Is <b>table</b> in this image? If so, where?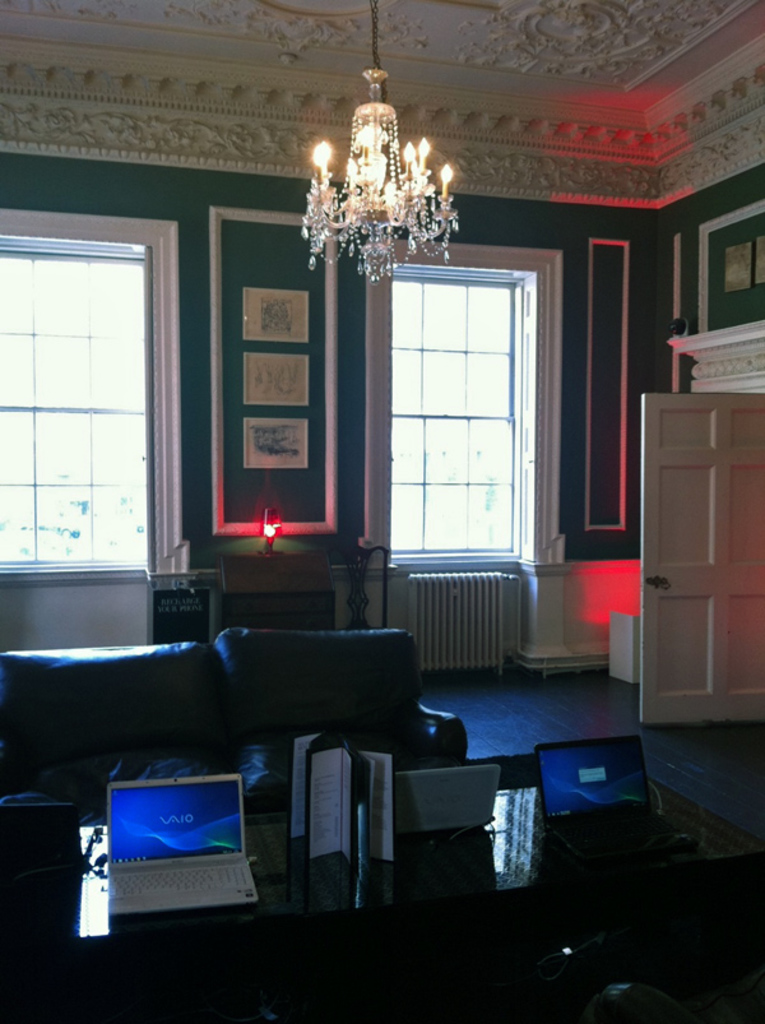
Yes, at {"left": 0, "top": 754, "right": 764, "bottom": 1023}.
